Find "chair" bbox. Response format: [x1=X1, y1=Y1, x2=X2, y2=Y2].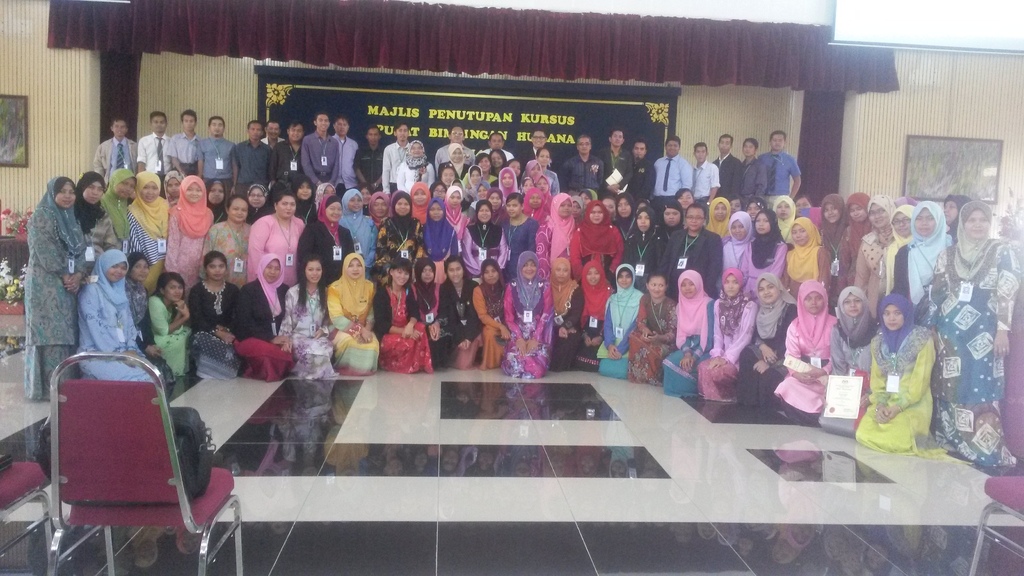
[x1=0, y1=458, x2=60, y2=575].
